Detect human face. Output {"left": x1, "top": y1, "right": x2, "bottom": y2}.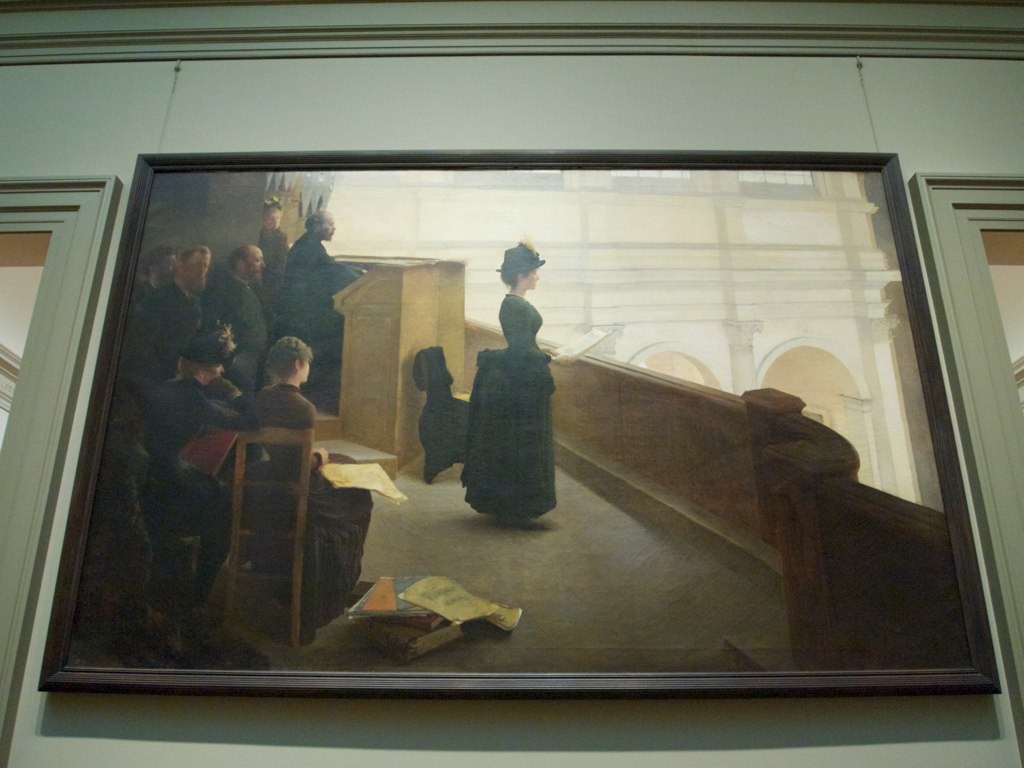
{"left": 302, "top": 359, "right": 313, "bottom": 380}.
